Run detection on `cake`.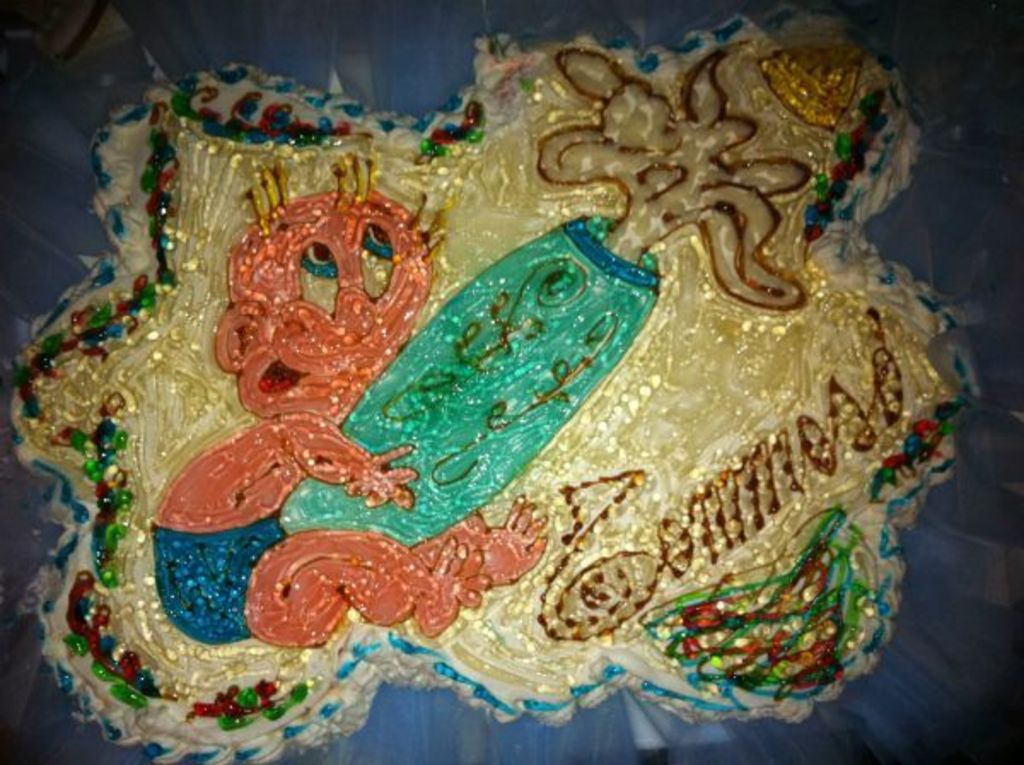
Result: bbox=(0, 0, 1022, 763).
